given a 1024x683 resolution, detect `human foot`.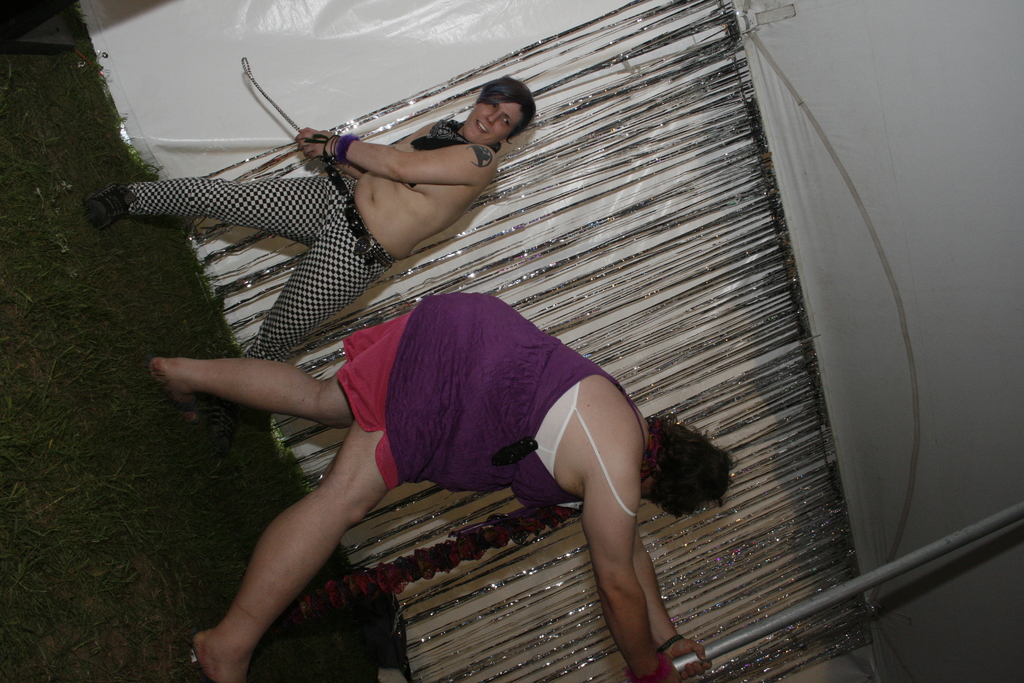
[left=186, top=612, right=251, bottom=682].
